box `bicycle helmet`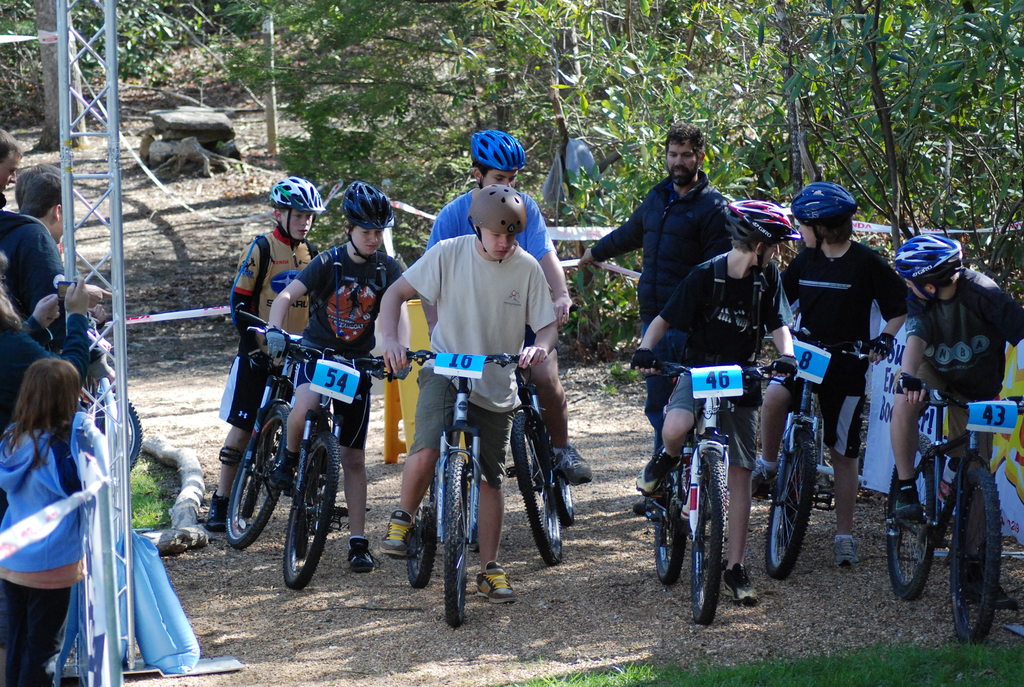
x1=475 y1=132 x2=526 y2=178
